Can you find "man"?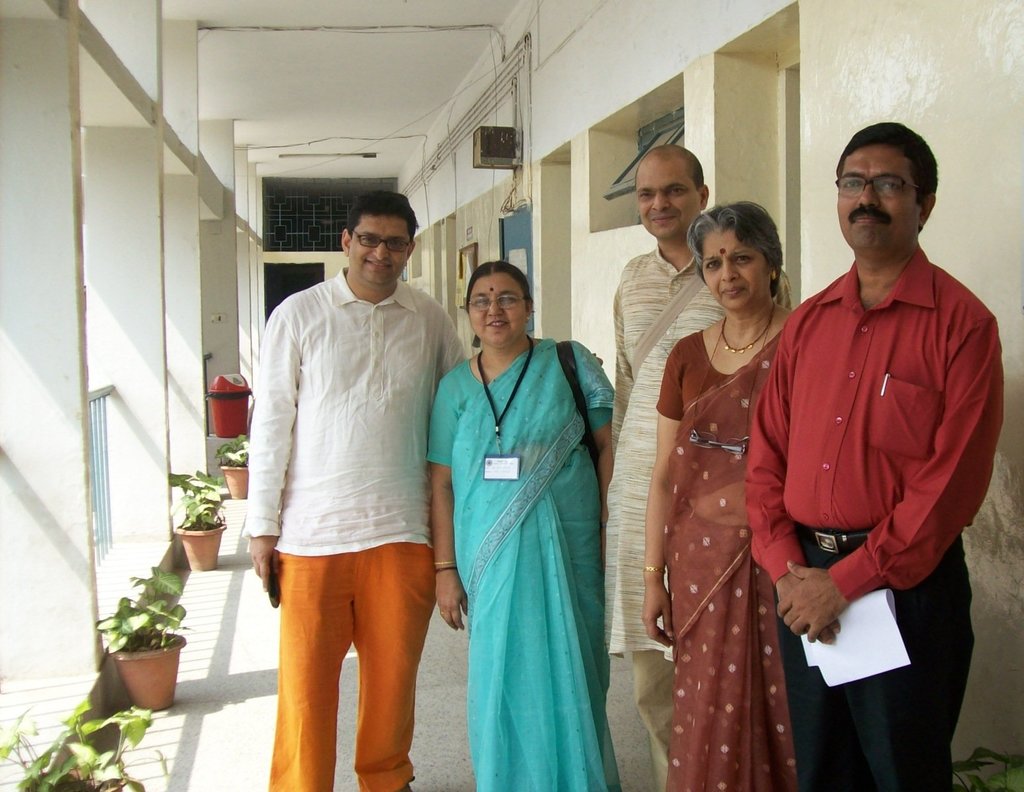
Yes, bounding box: box(592, 145, 797, 791).
